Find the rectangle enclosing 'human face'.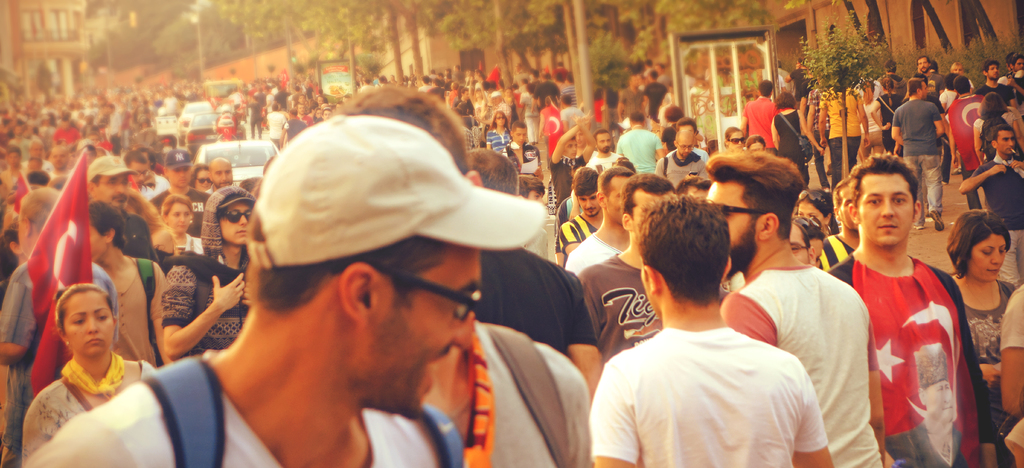
bbox=[594, 130, 614, 154].
